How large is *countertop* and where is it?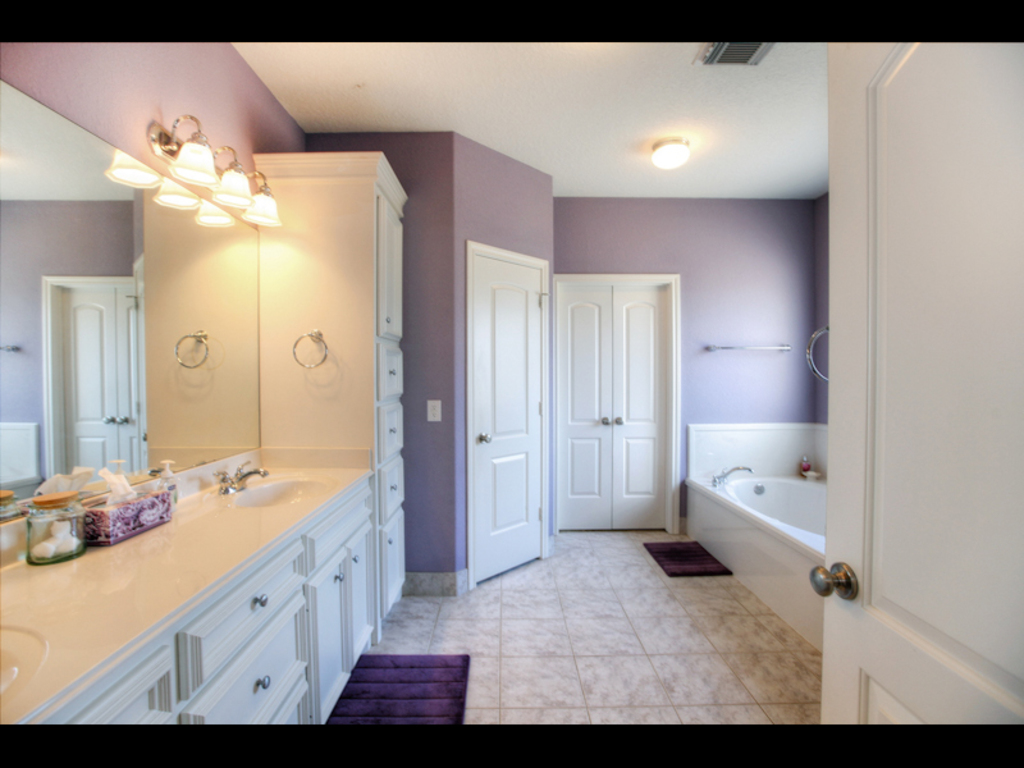
Bounding box: left=0, top=474, right=374, bottom=722.
